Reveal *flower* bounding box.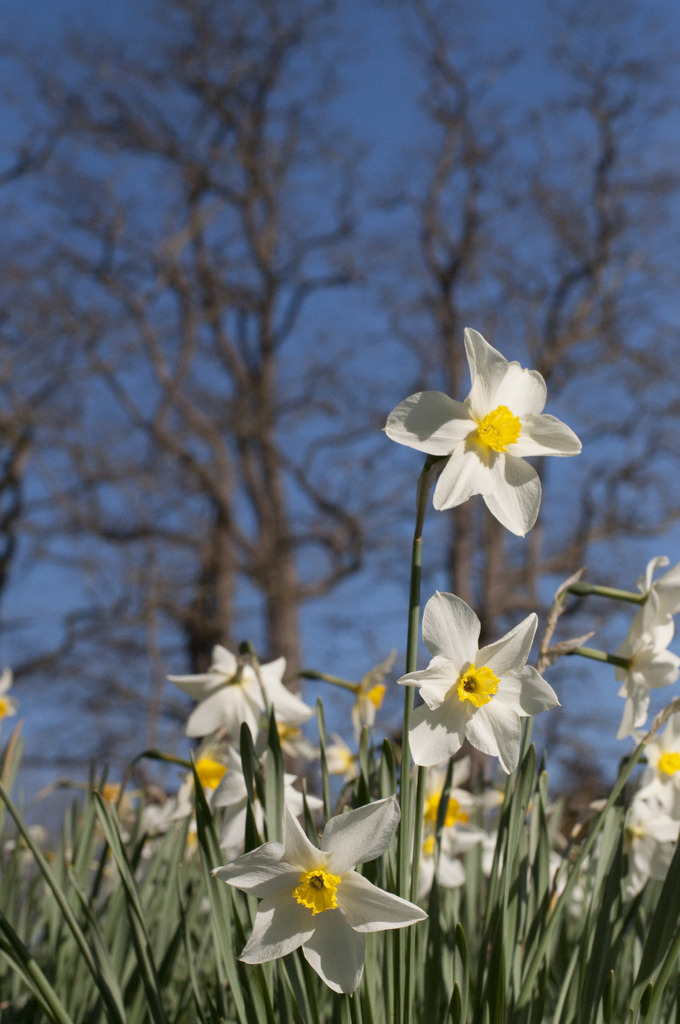
Revealed: <bbox>203, 744, 327, 861</bbox>.
